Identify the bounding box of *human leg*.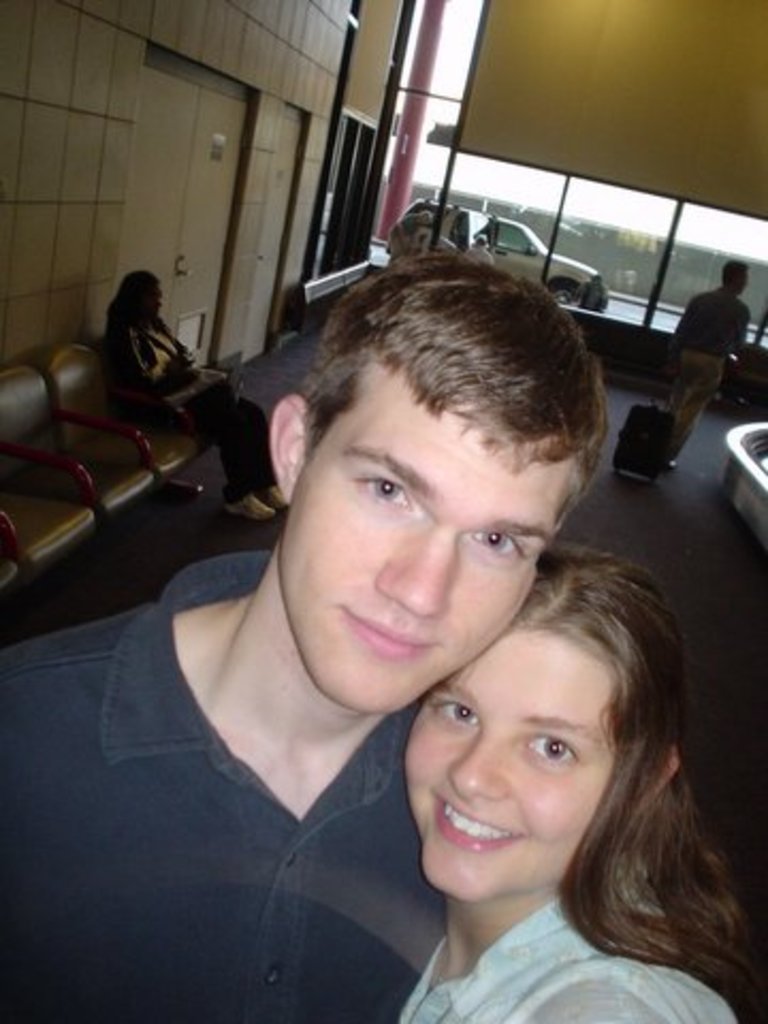
(672, 356, 727, 461).
